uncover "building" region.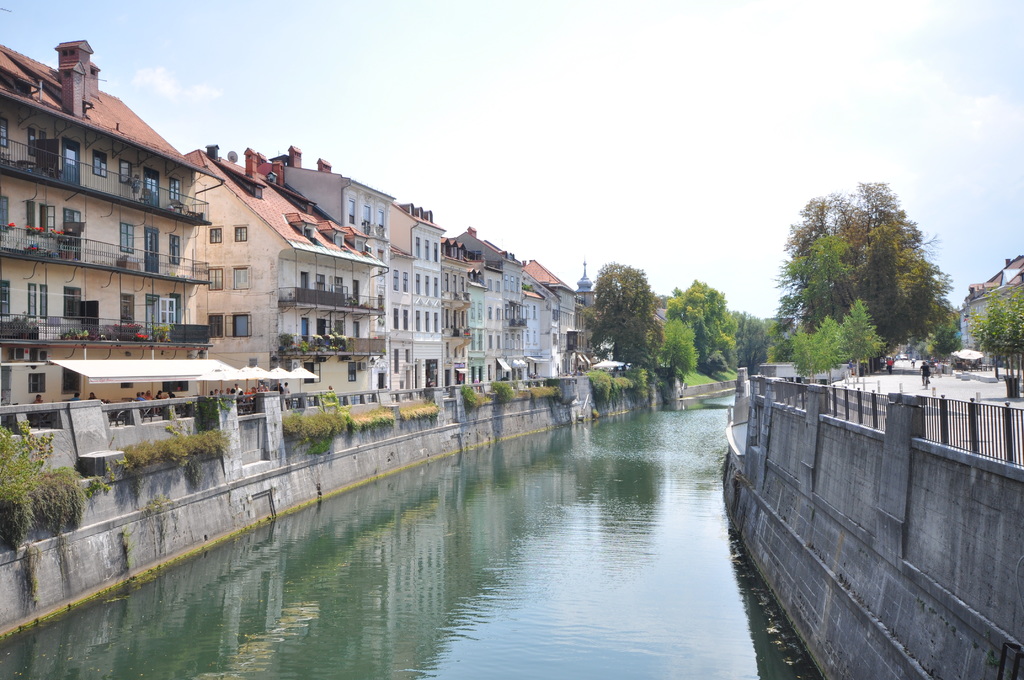
Uncovered: [573,266,596,352].
